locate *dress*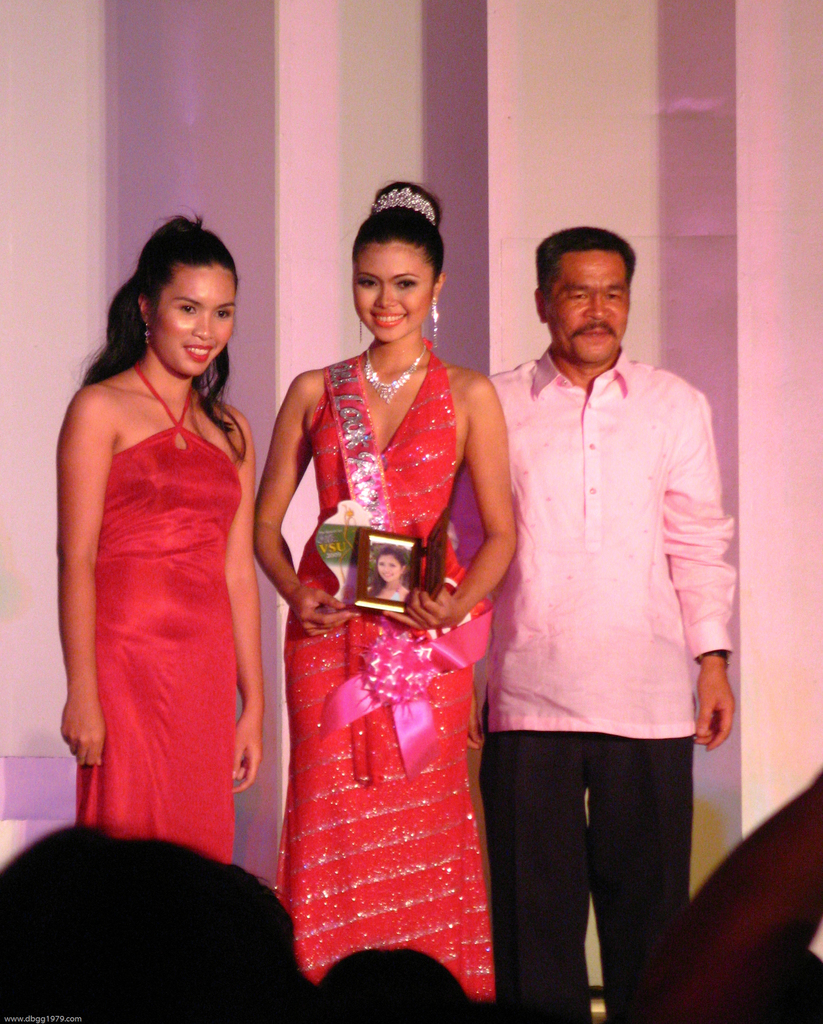
x1=271, y1=338, x2=500, y2=996
